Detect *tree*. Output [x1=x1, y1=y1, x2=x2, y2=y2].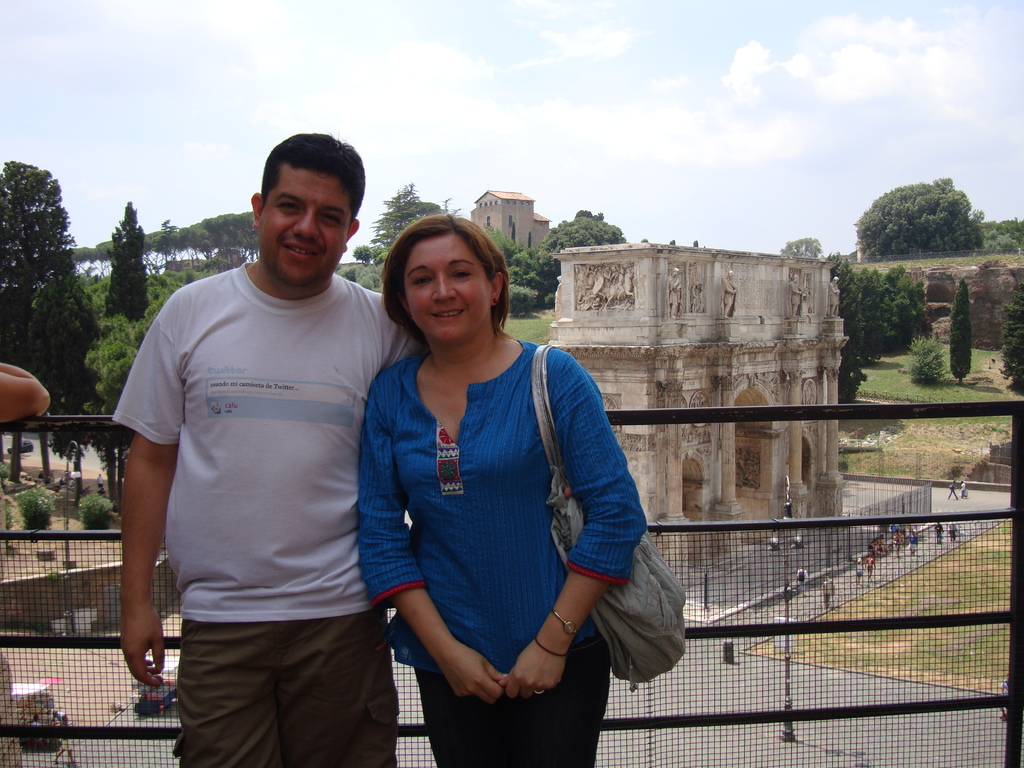
[x1=906, y1=325, x2=950, y2=383].
